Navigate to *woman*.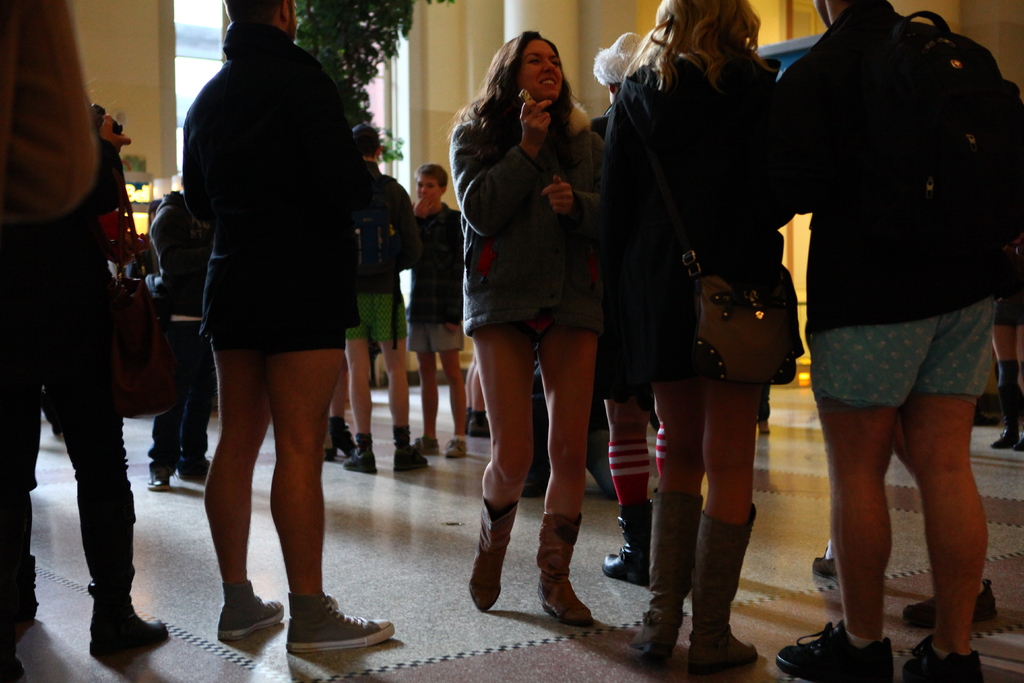
Navigation target: Rect(447, 29, 622, 595).
